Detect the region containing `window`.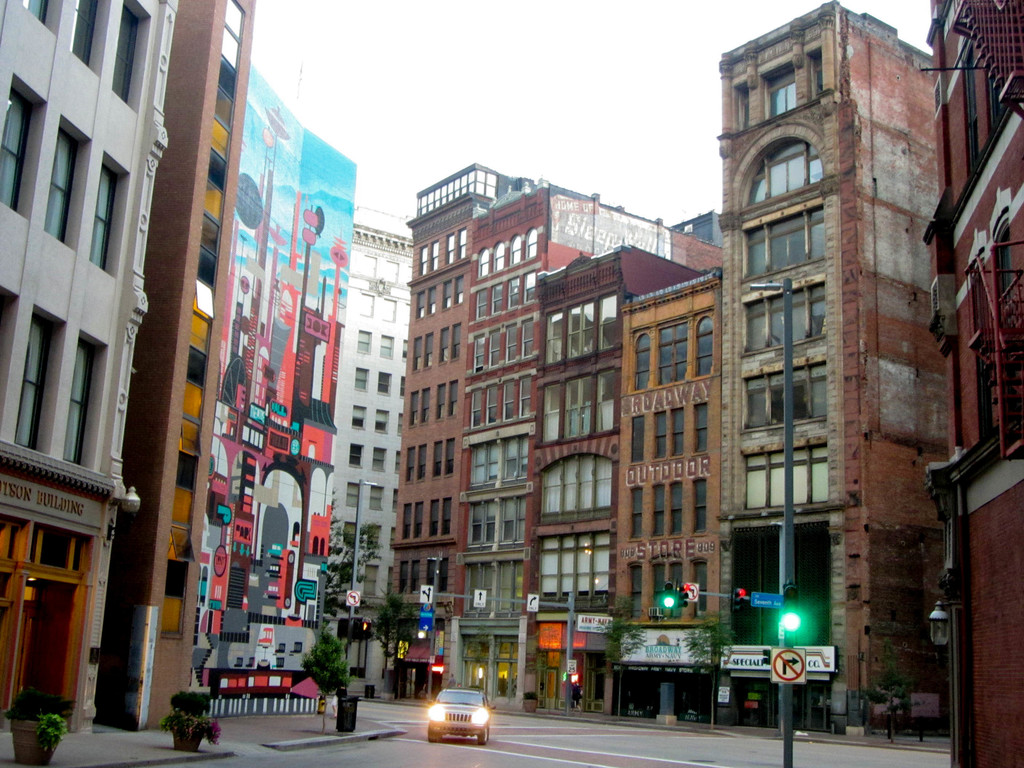
BBox(413, 289, 424, 317).
